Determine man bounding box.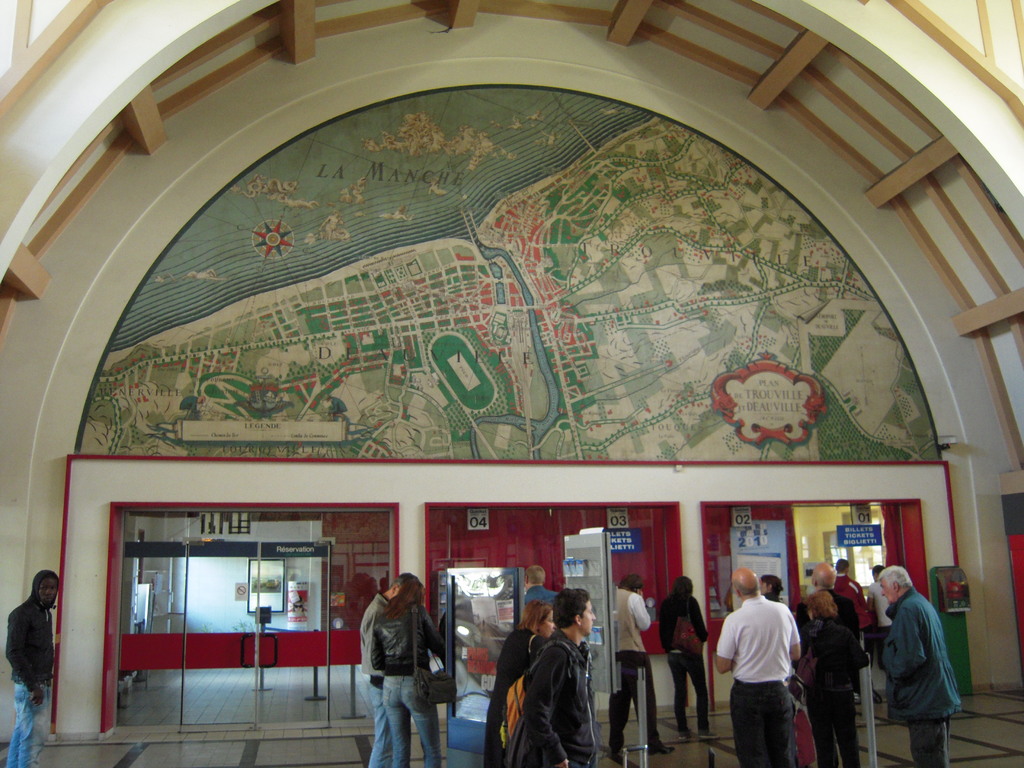
Determined: x1=797, y1=560, x2=871, y2=767.
